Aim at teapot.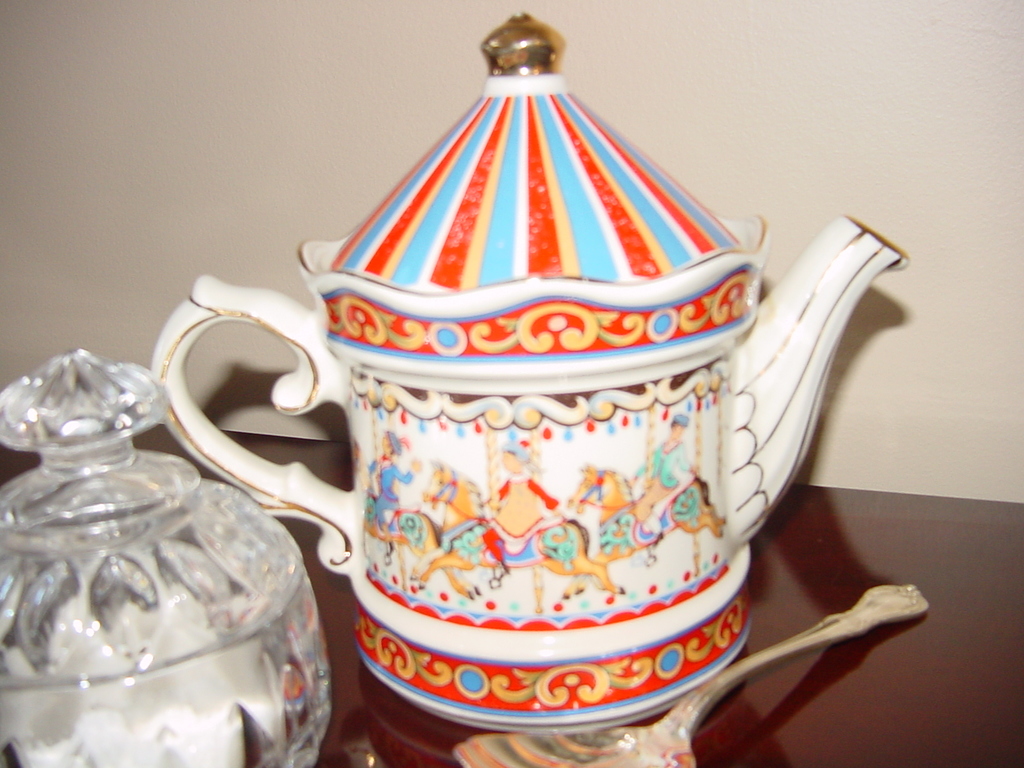
Aimed at 148:12:908:735.
